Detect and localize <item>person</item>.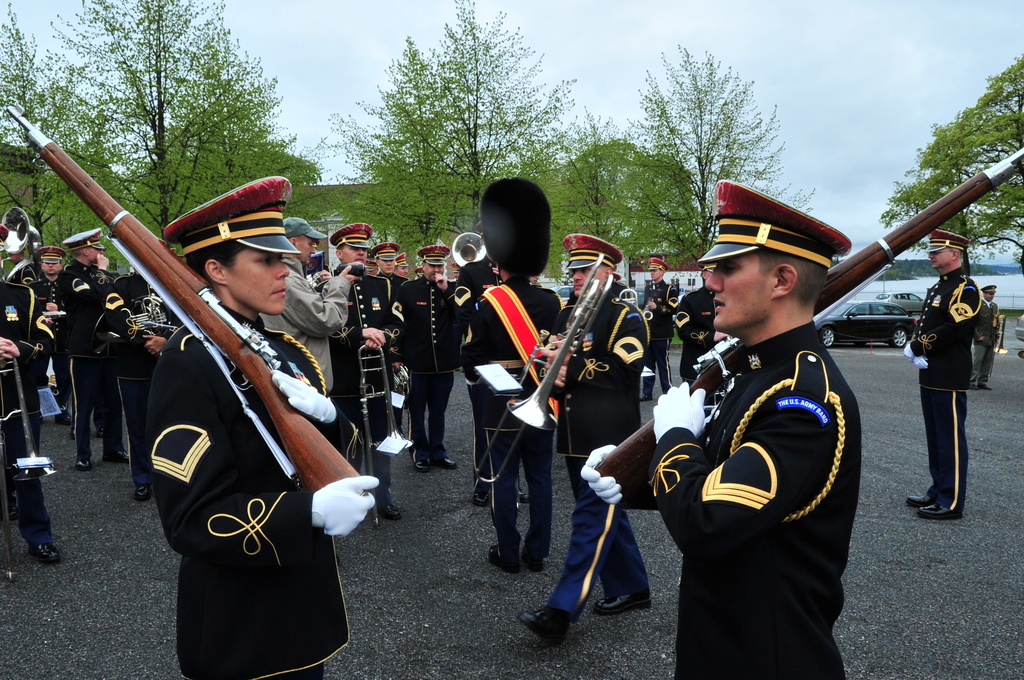
Localized at x1=912 y1=220 x2=1005 y2=528.
